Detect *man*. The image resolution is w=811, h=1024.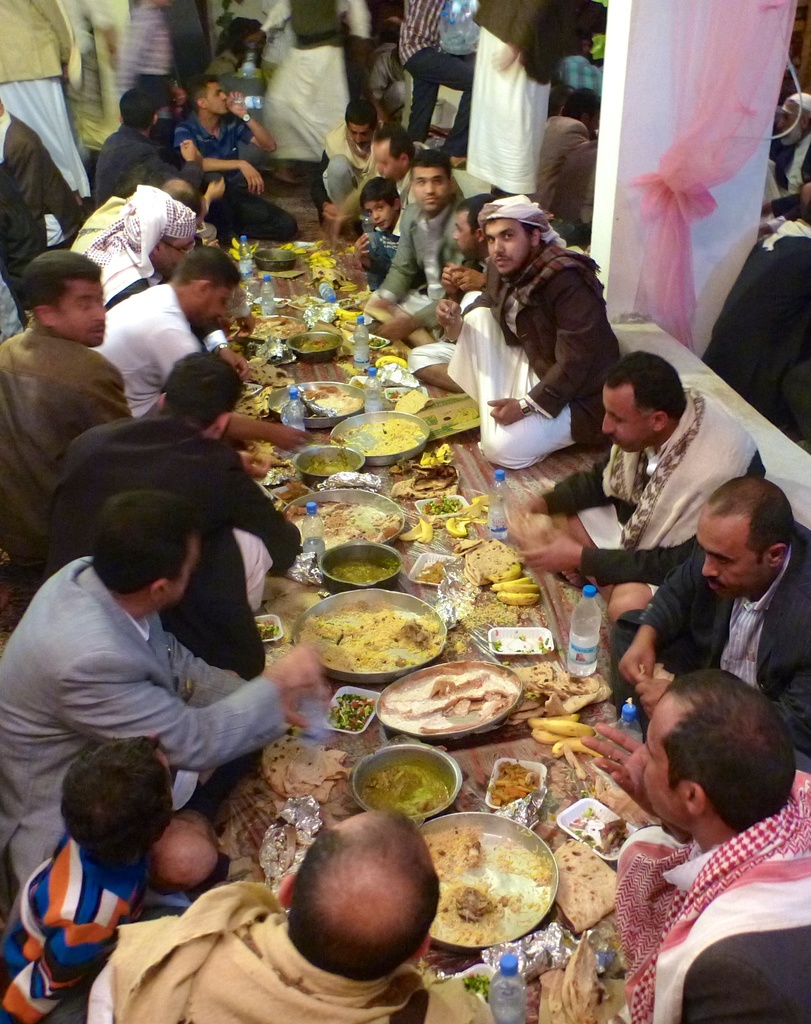
{"x1": 362, "y1": 146, "x2": 487, "y2": 356}.
